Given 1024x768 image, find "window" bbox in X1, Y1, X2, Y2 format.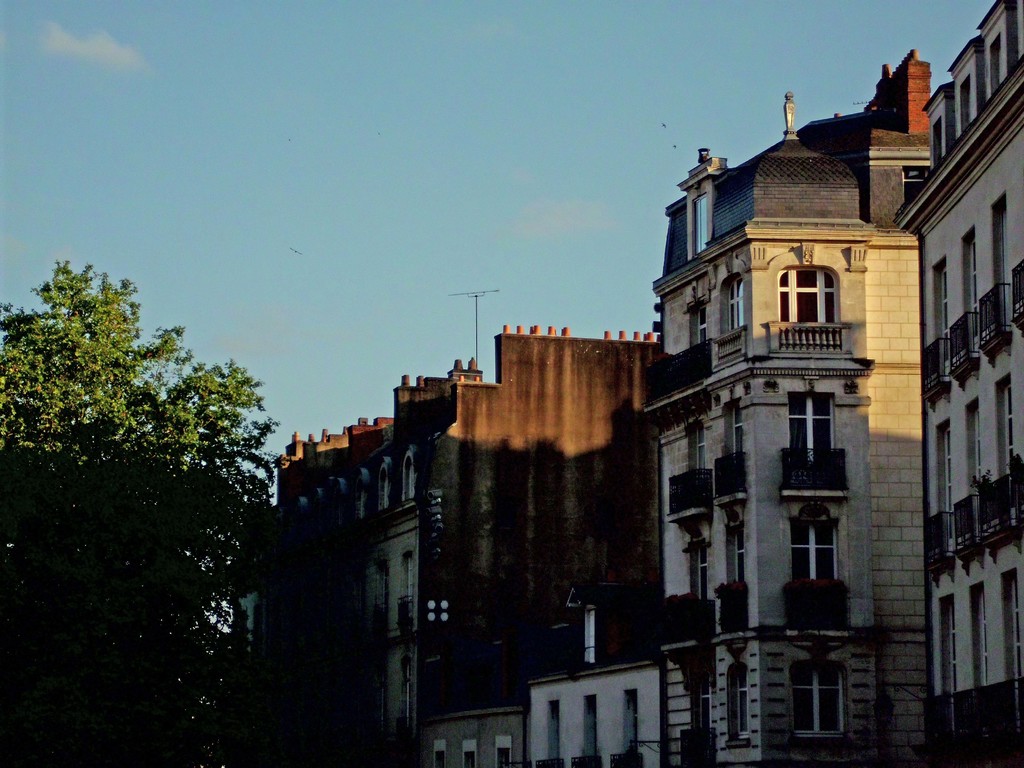
689, 678, 715, 735.
